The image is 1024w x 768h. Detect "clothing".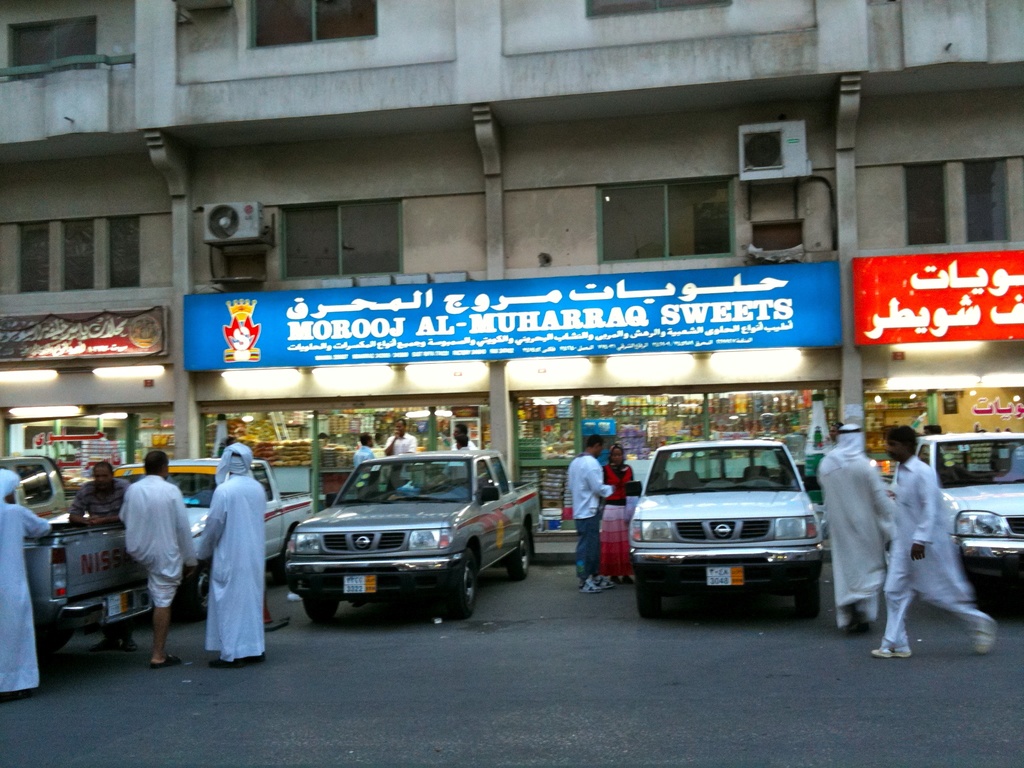
Detection: <box>184,429,264,682</box>.
